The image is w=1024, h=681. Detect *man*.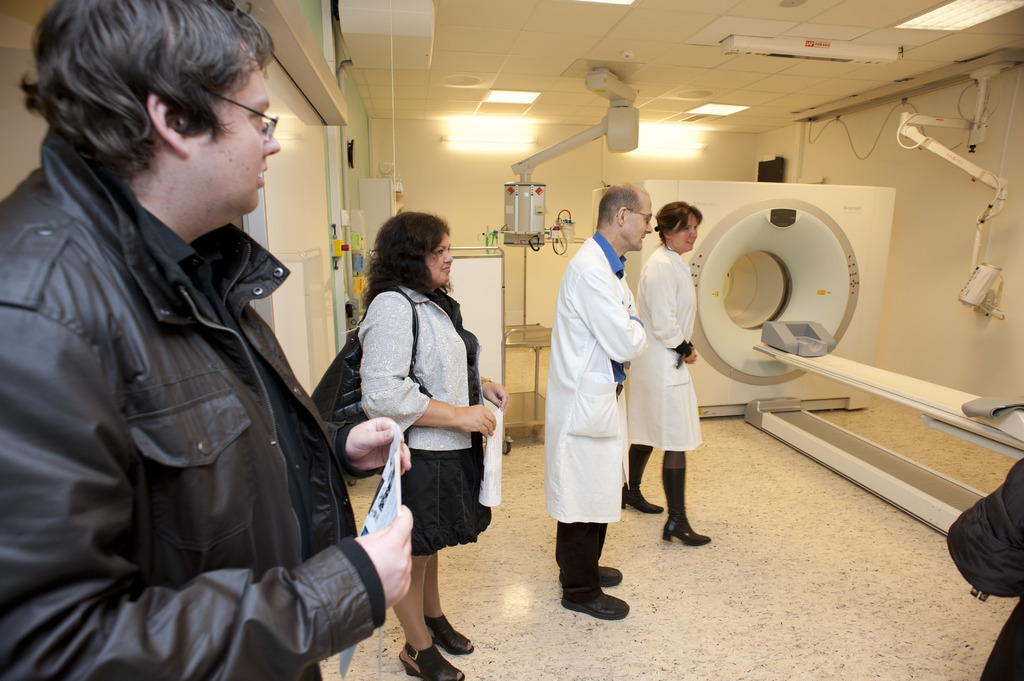
Detection: crop(945, 462, 1023, 680).
